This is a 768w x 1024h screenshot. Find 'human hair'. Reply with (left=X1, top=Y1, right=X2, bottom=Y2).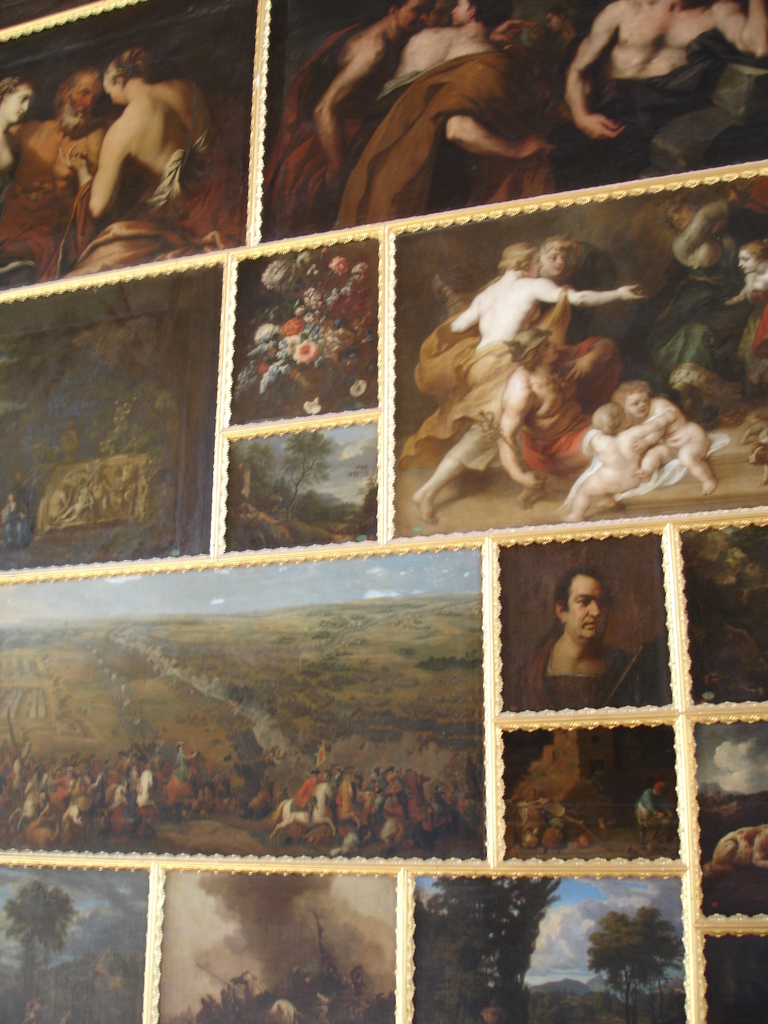
(left=558, top=563, right=609, bottom=607).
